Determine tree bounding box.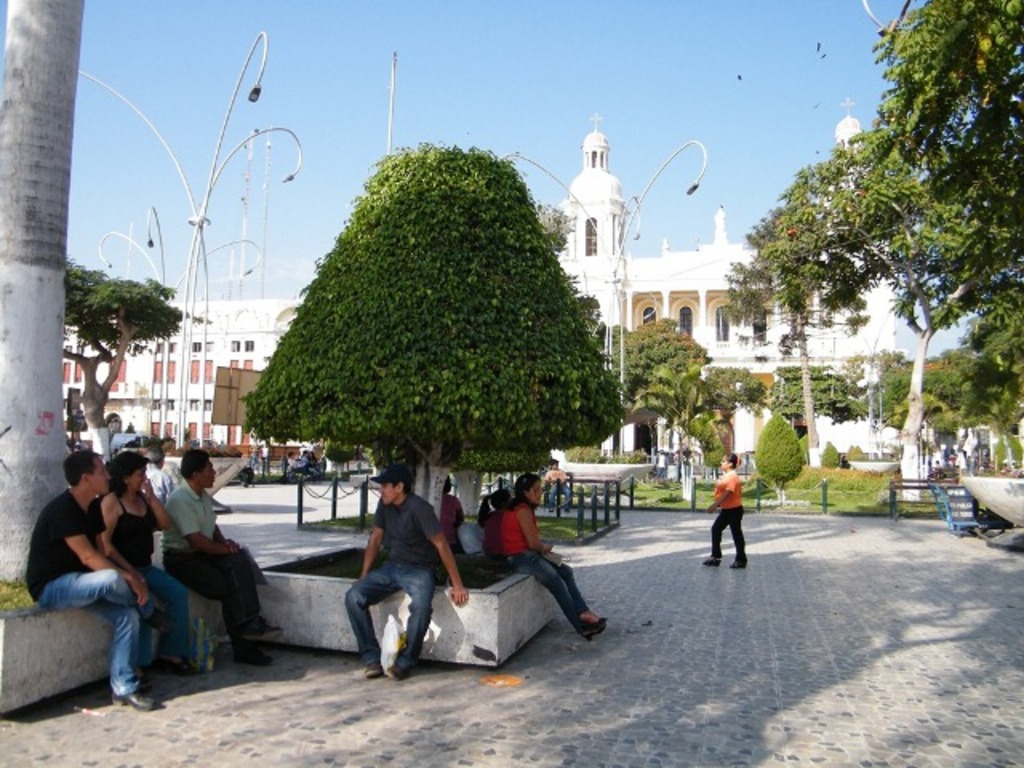
Determined: [618, 312, 765, 517].
